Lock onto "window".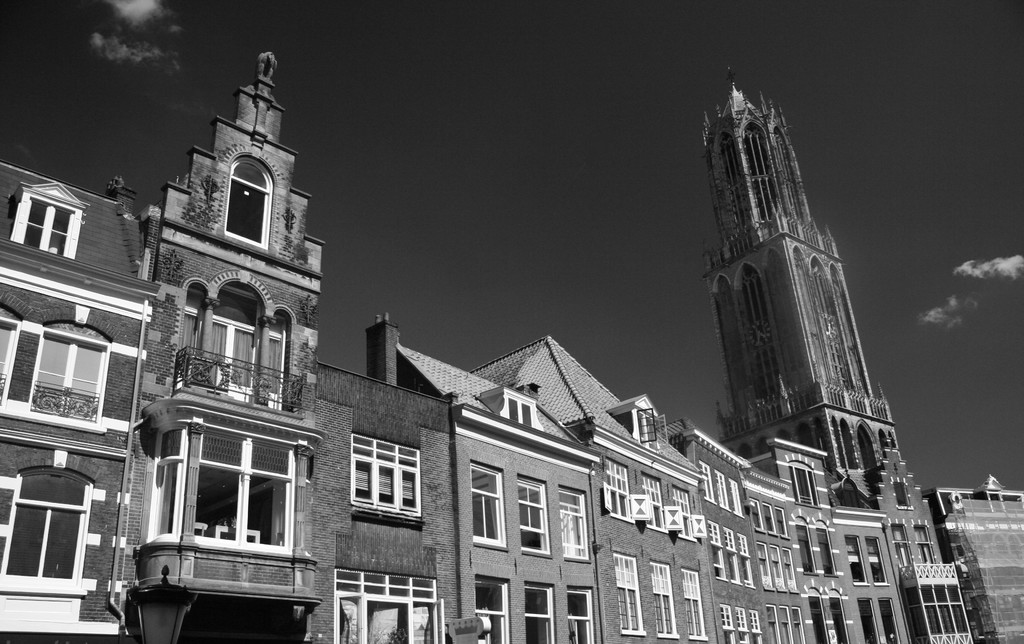
Locked: detection(20, 192, 72, 254).
